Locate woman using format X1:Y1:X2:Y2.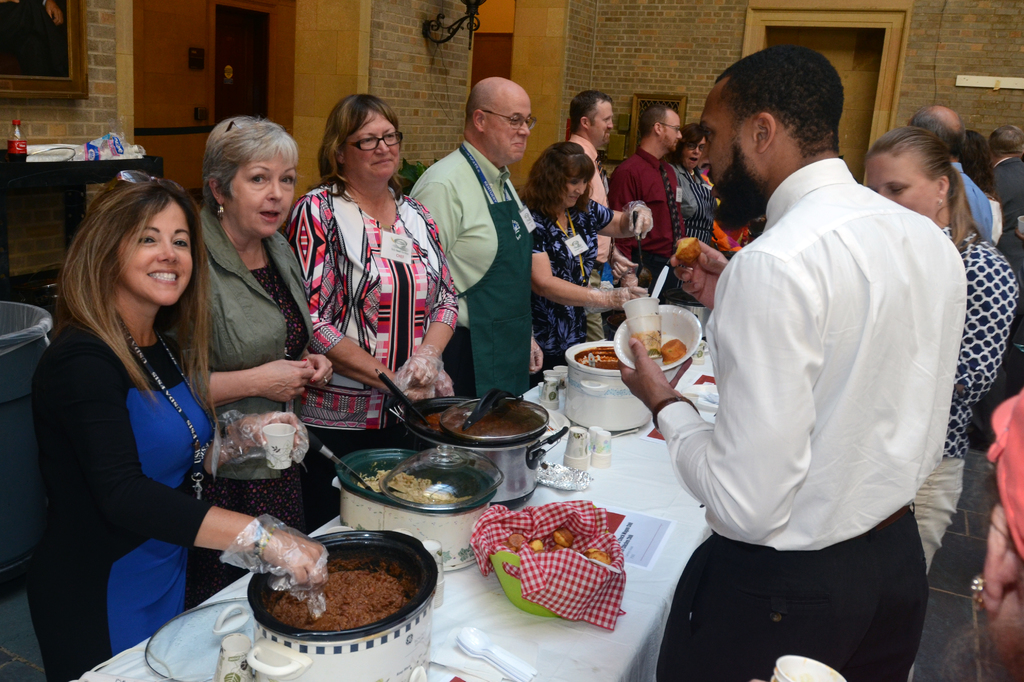
676:126:721:299.
